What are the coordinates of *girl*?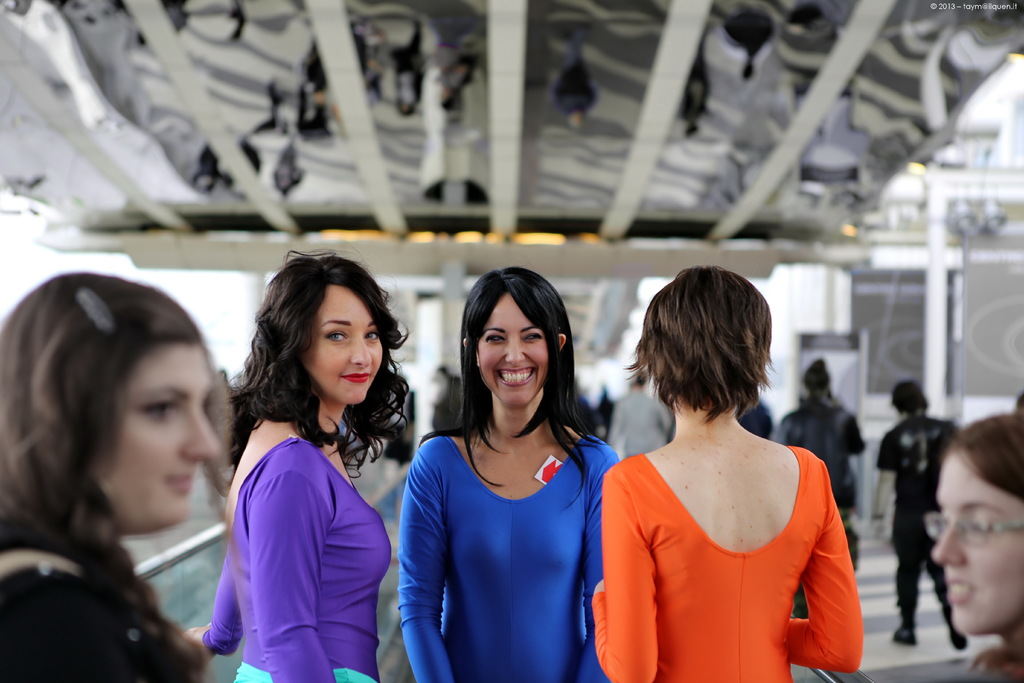
(left=177, top=245, right=415, bottom=682).
